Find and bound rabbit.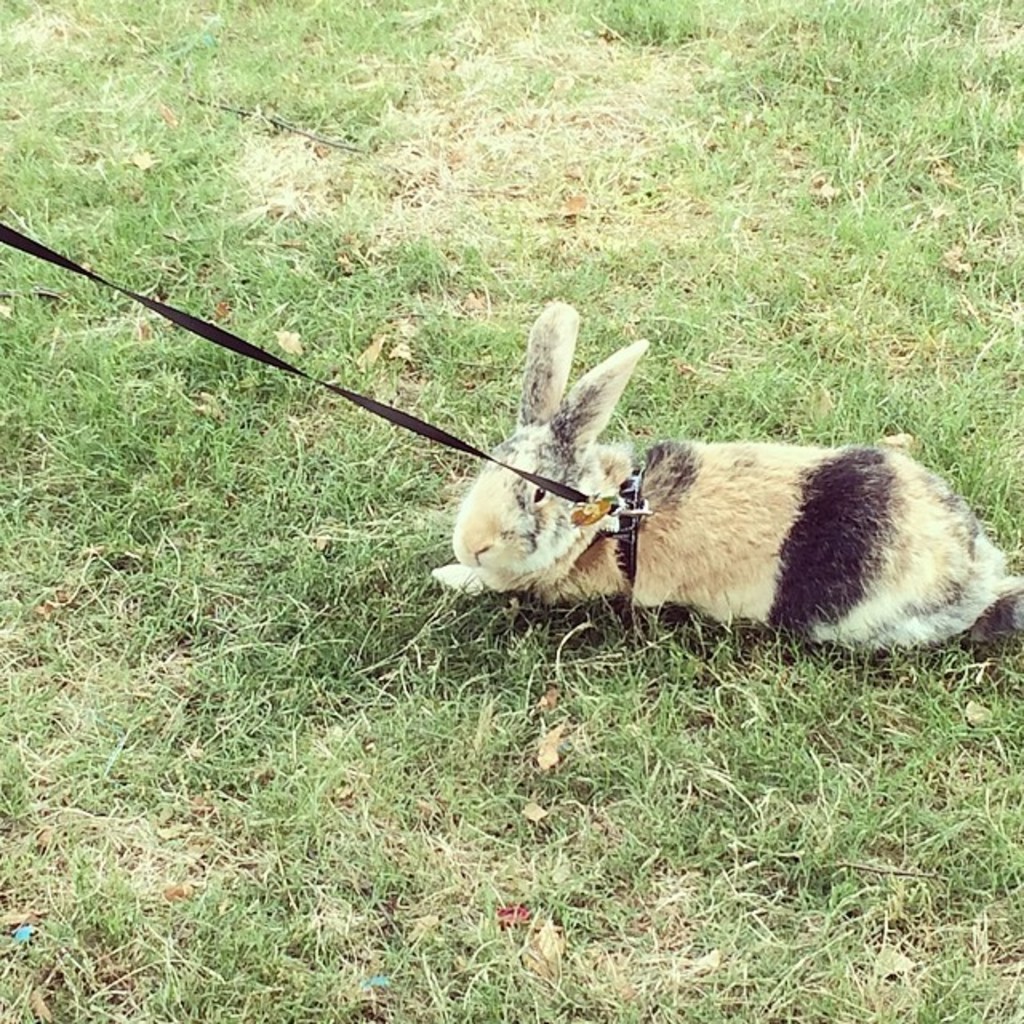
Bound: box=[427, 301, 1022, 656].
